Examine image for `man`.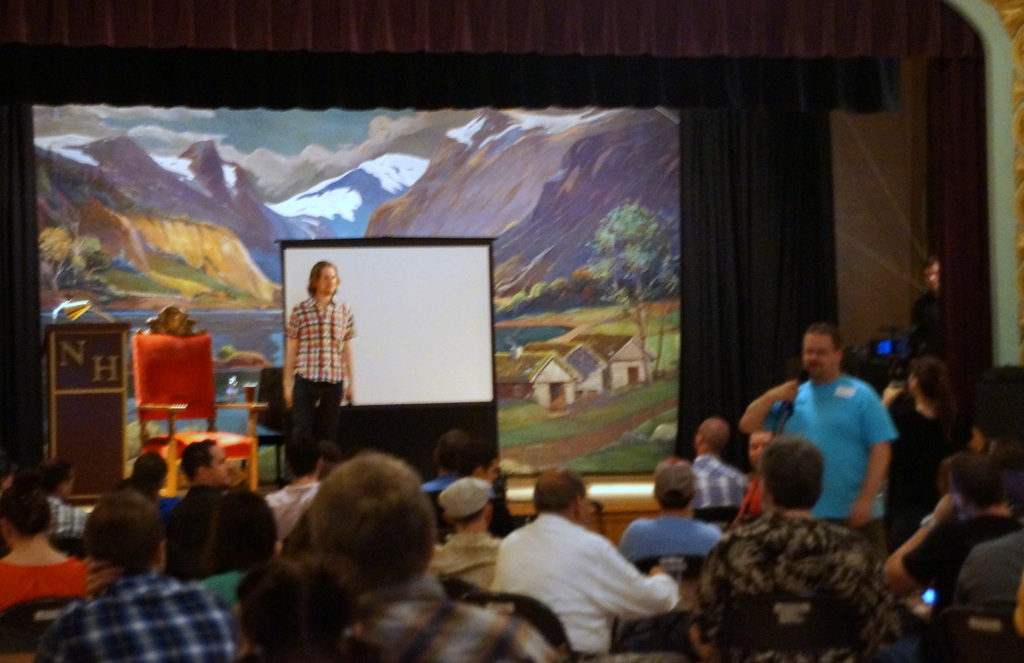
Examination result: 687 418 746 505.
